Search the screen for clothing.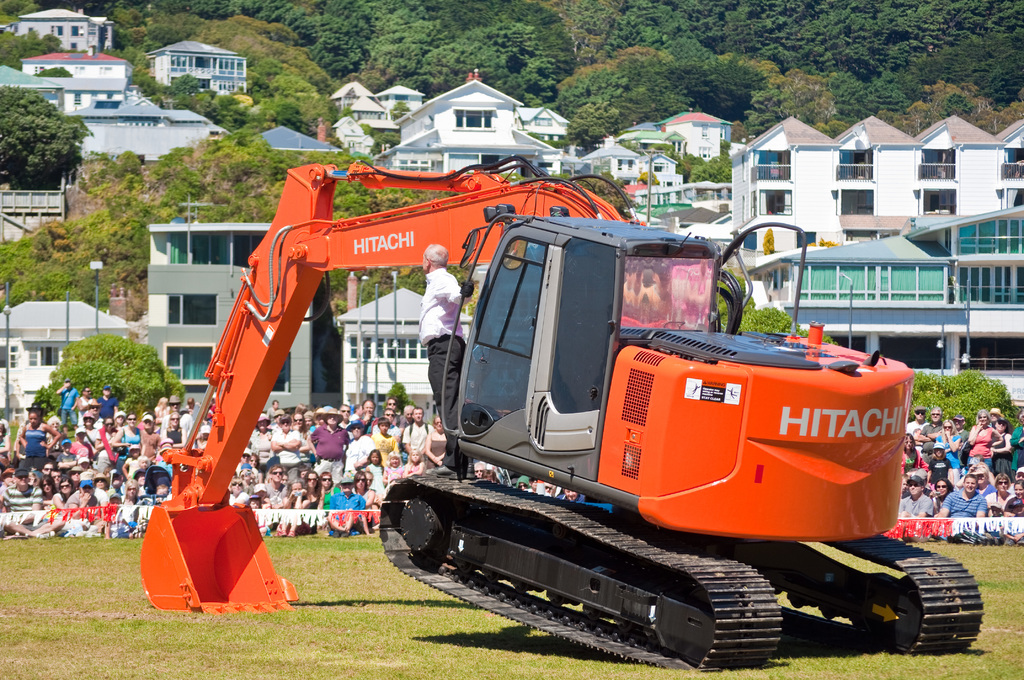
Found at [x1=373, y1=425, x2=390, y2=462].
